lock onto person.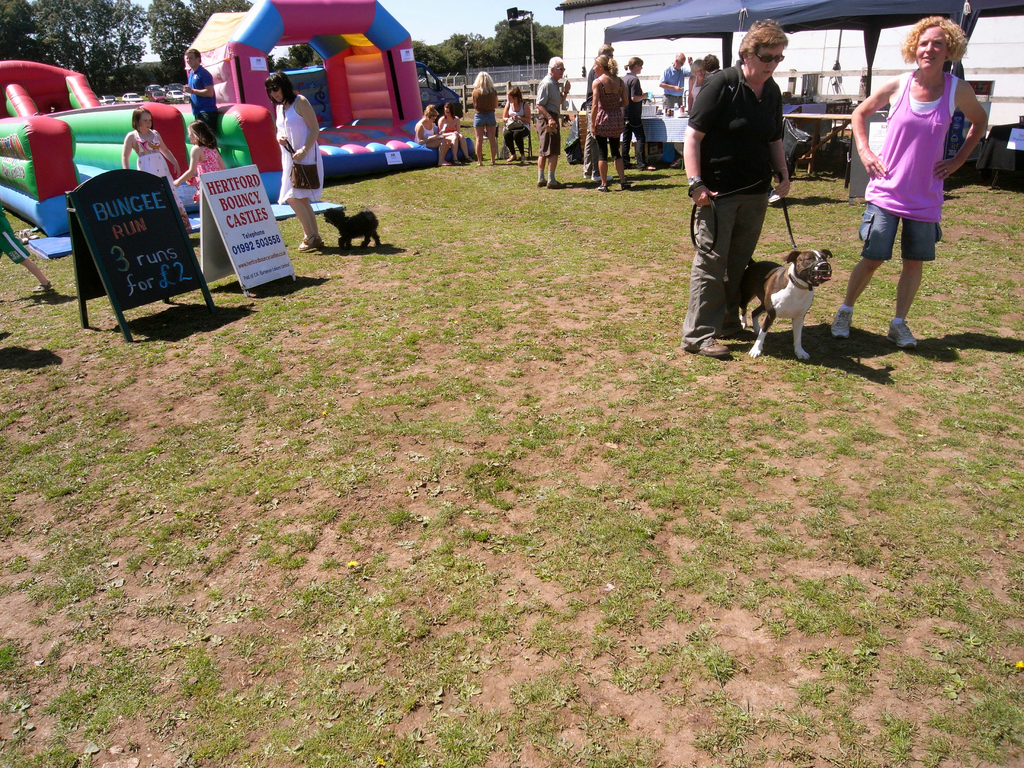
Locked: crop(586, 57, 637, 188).
